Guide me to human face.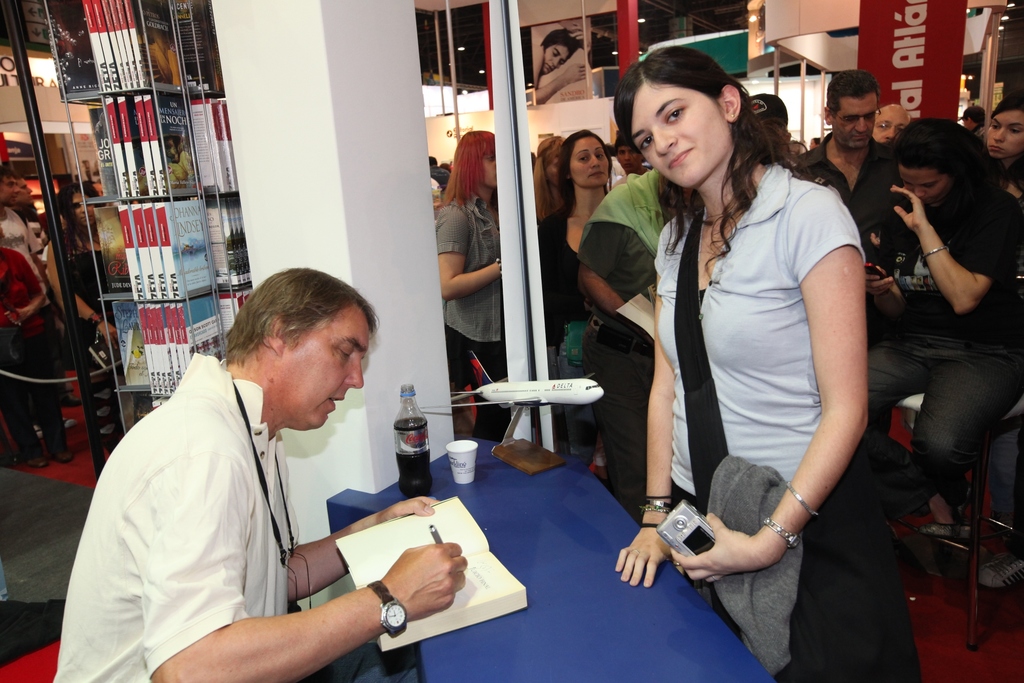
Guidance: bbox=[568, 132, 610, 188].
